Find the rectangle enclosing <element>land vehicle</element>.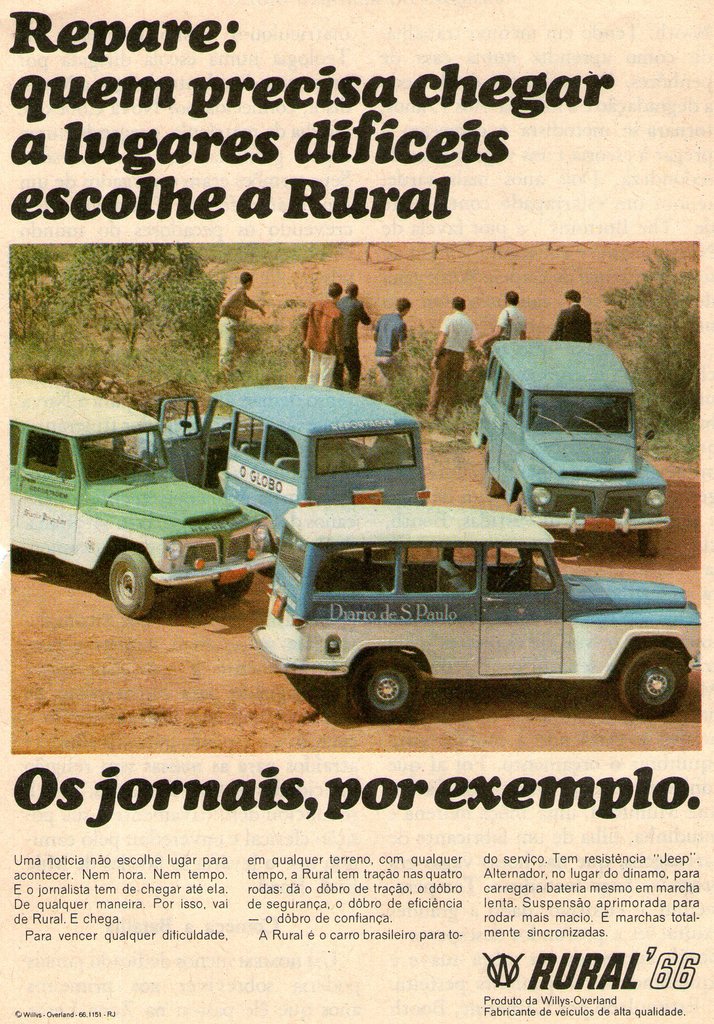
[131,379,431,526].
